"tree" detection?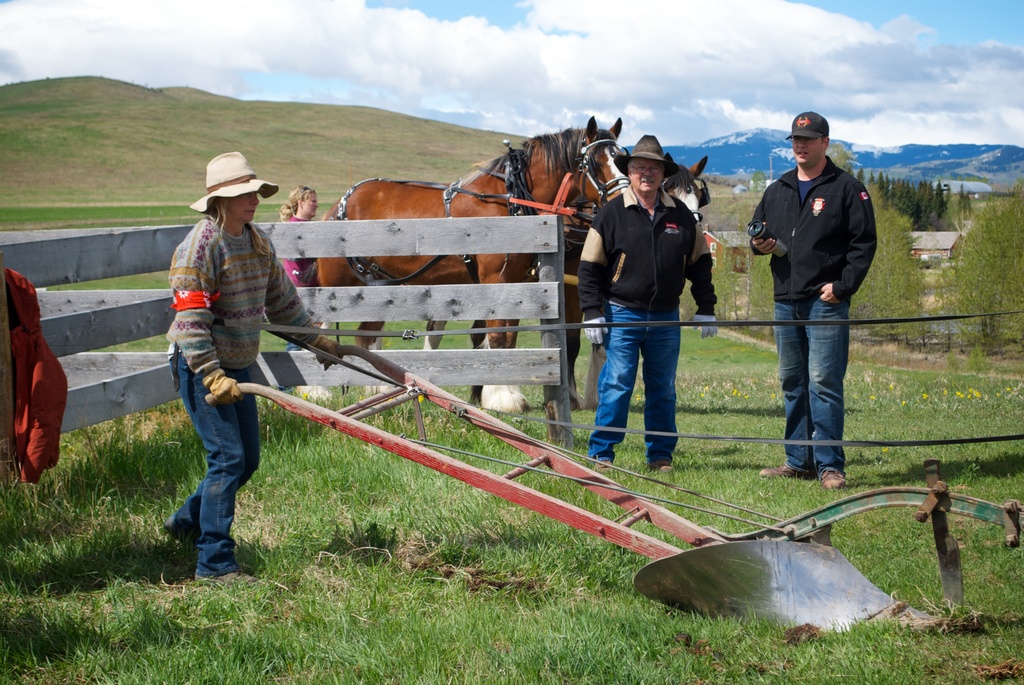
BBox(863, 171, 874, 196)
